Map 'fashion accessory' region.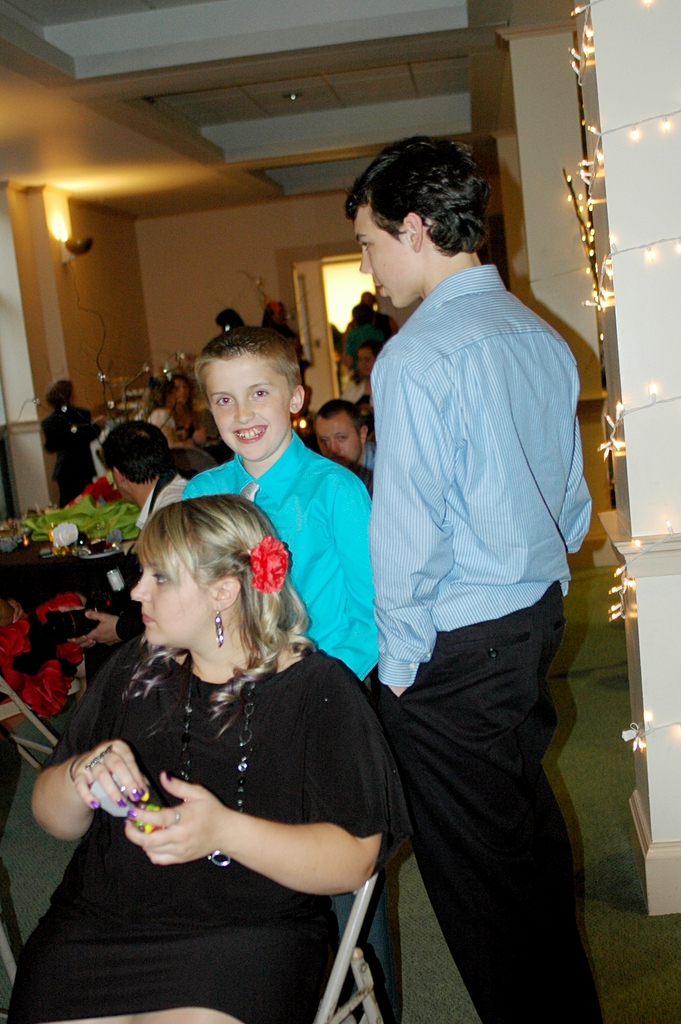
Mapped to x1=182 y1=669 x2=254 y2=867.
